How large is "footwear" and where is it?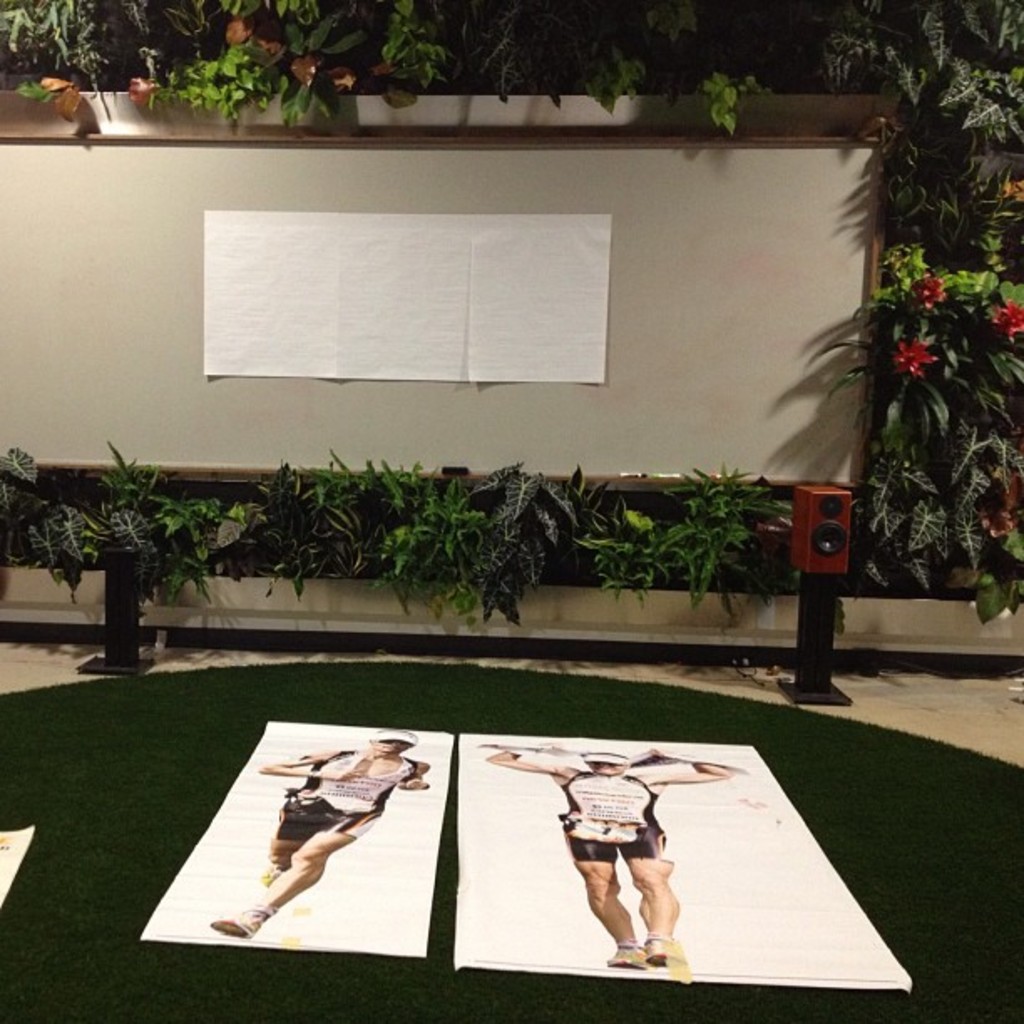
Bounding box: Rect(609, 944, 648, 967).
